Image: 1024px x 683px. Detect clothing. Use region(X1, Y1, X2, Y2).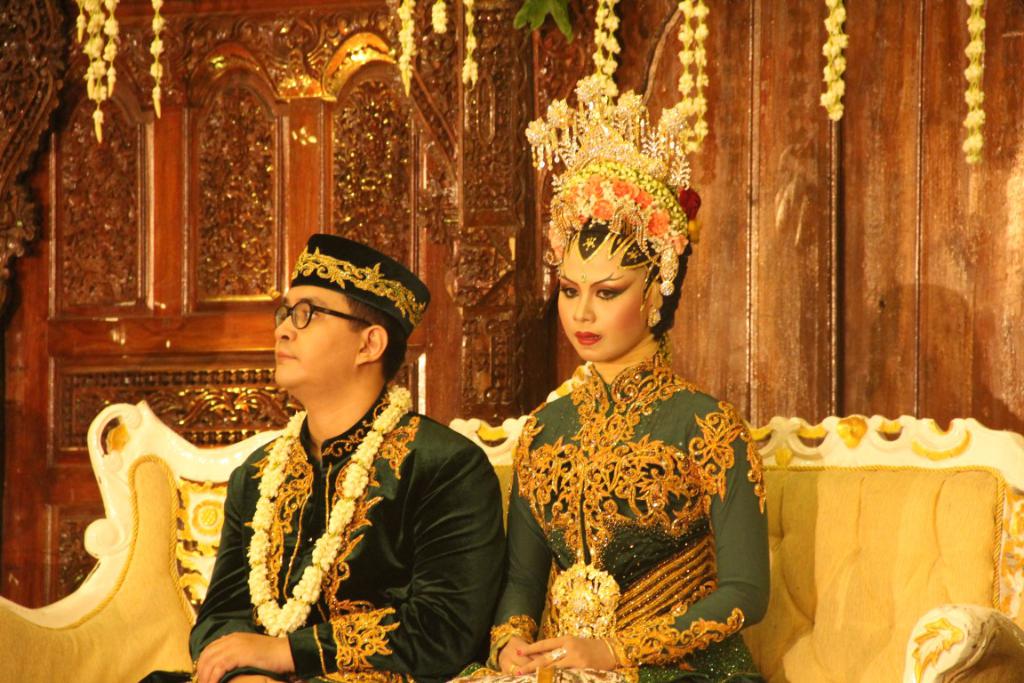
region(138, 389, 508, 682).
